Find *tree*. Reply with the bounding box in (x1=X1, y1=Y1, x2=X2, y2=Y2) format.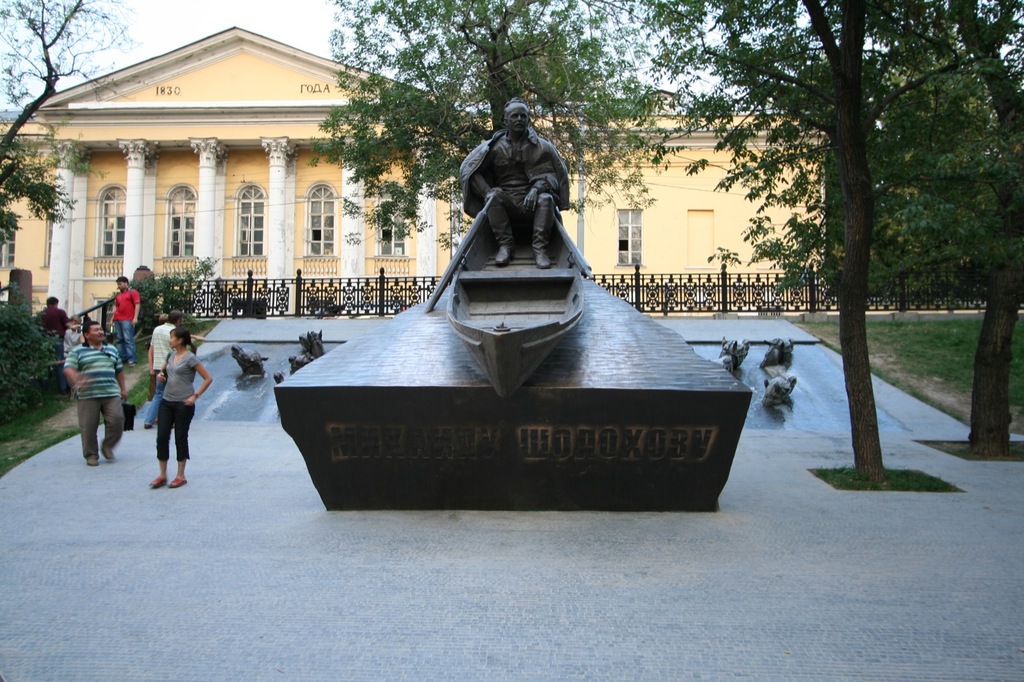
(x1=620, y1=0, x2=1023, y2=482).
